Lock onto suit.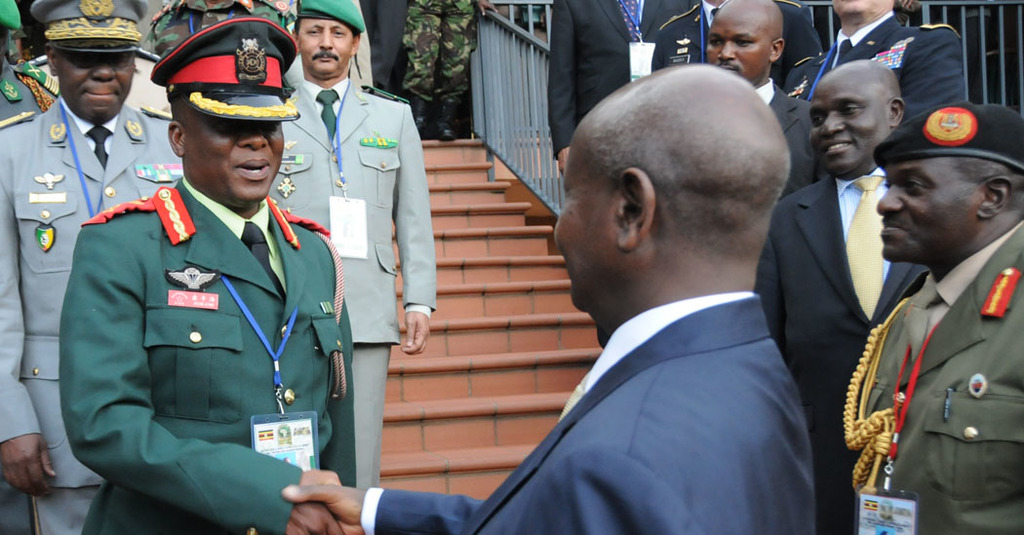
Locked: bbox(0, 93, 185, 533).
